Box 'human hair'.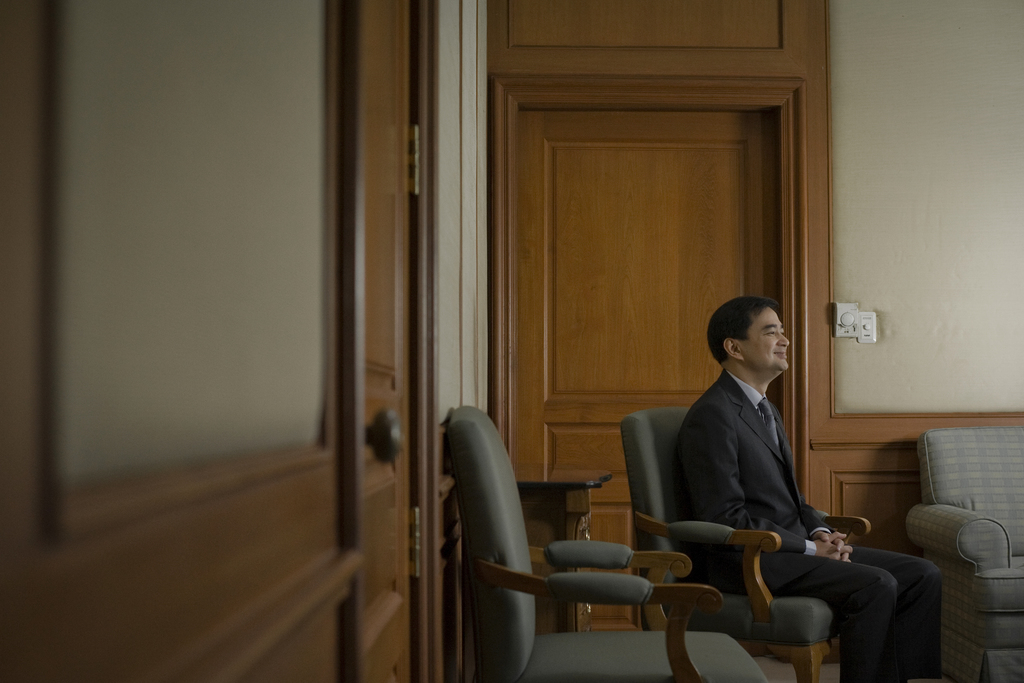
[711,295,796,372].
